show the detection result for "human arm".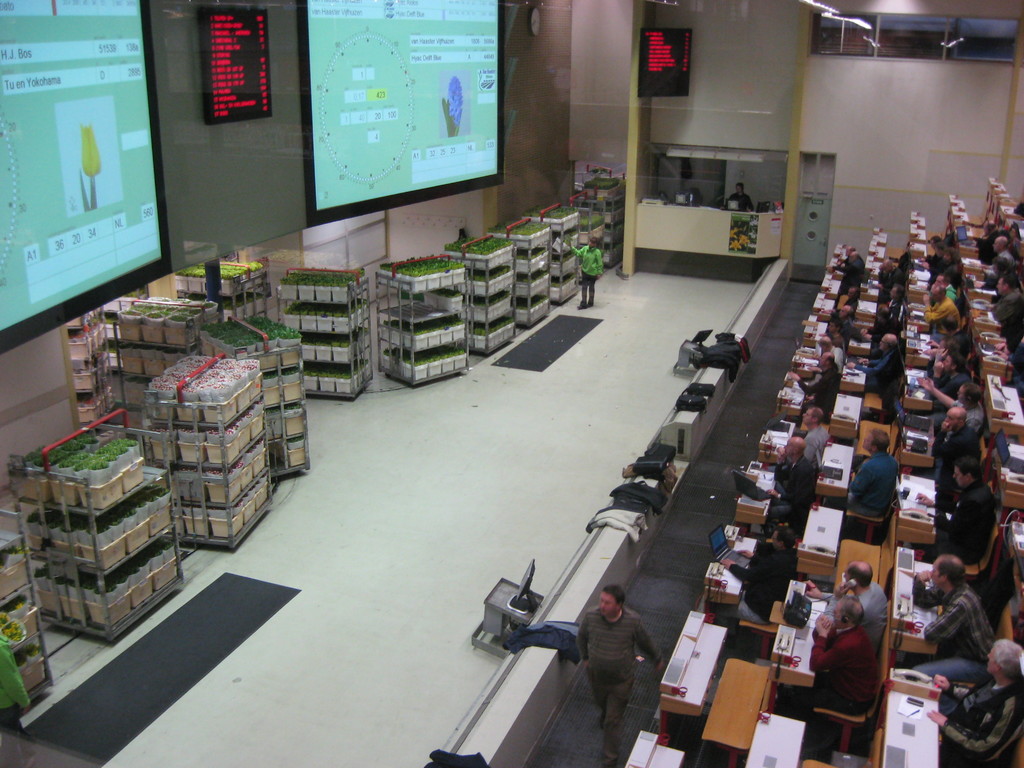
crop(719, 558, 772, 582).
